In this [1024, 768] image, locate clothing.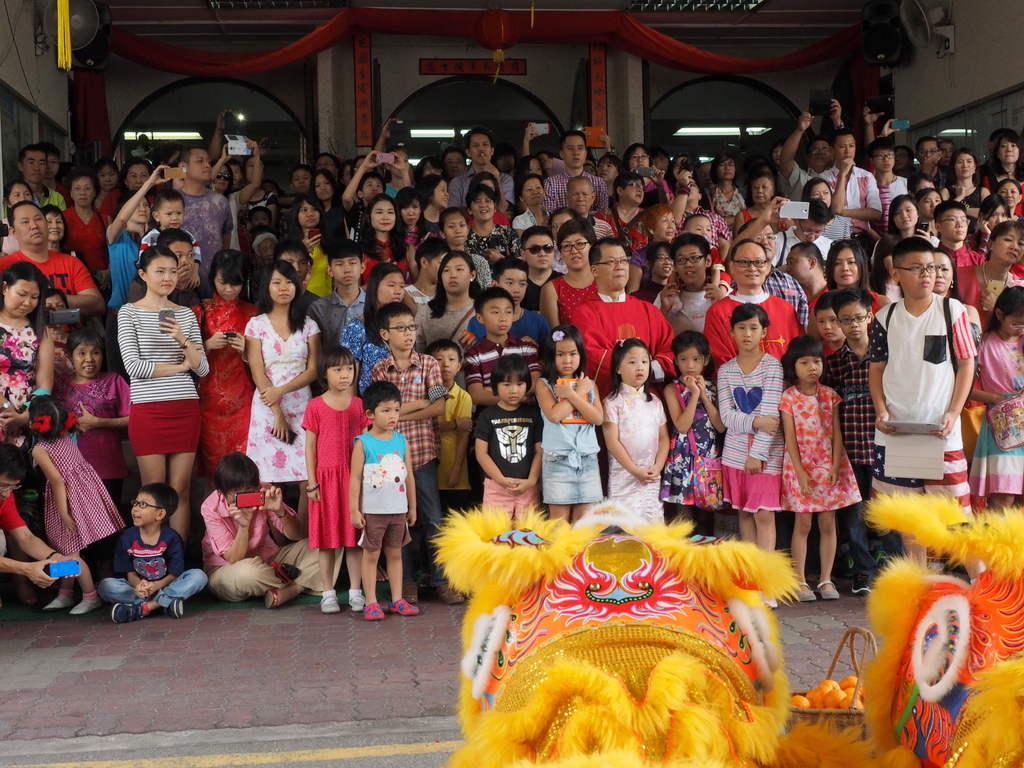
Bounding box: left=181, top=182, right=244, bottom=294.
